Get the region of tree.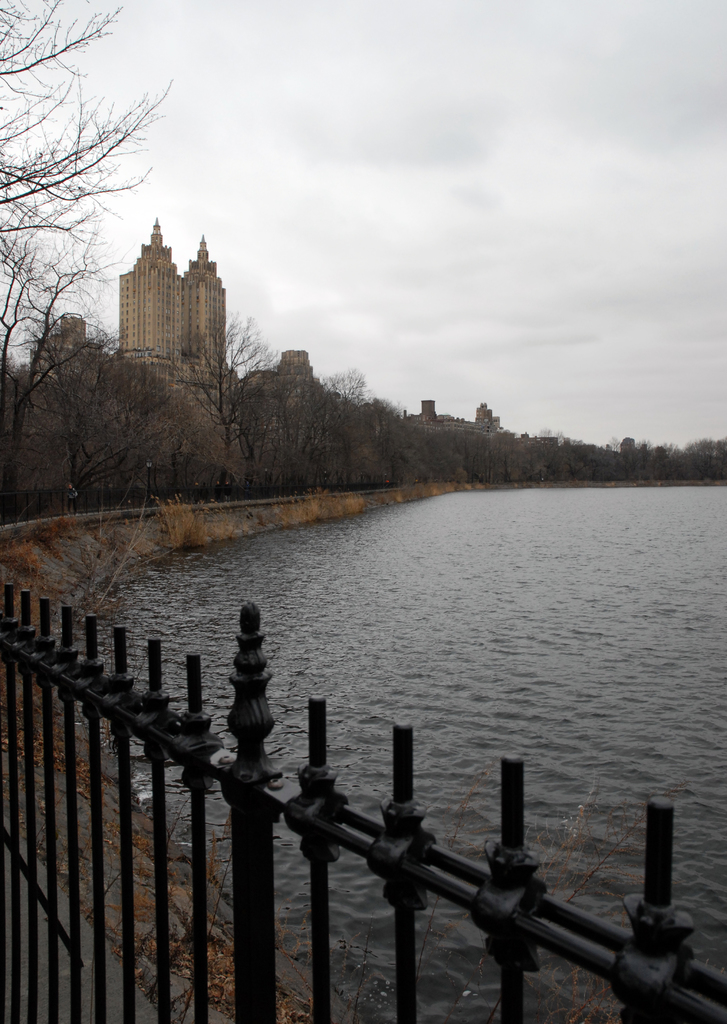
bbox(179, 314, 277, 492).
